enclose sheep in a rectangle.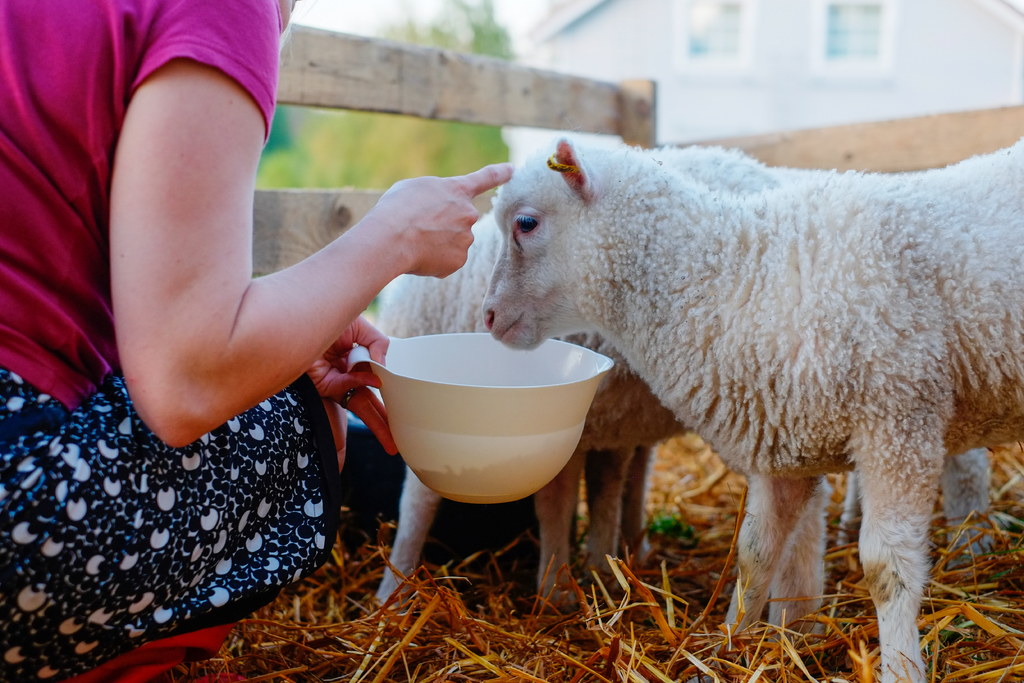
BBox(481, 140, 1020, 682).
